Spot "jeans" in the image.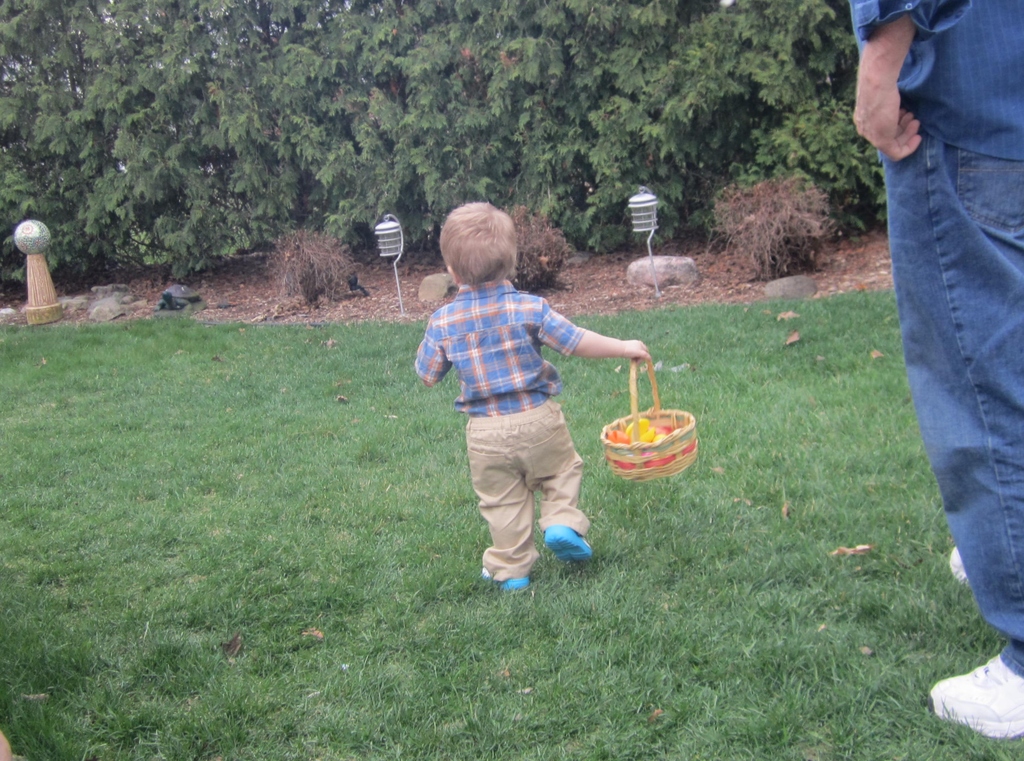
"jeans" found at left=468, top=395, right=594, bottom=582.
